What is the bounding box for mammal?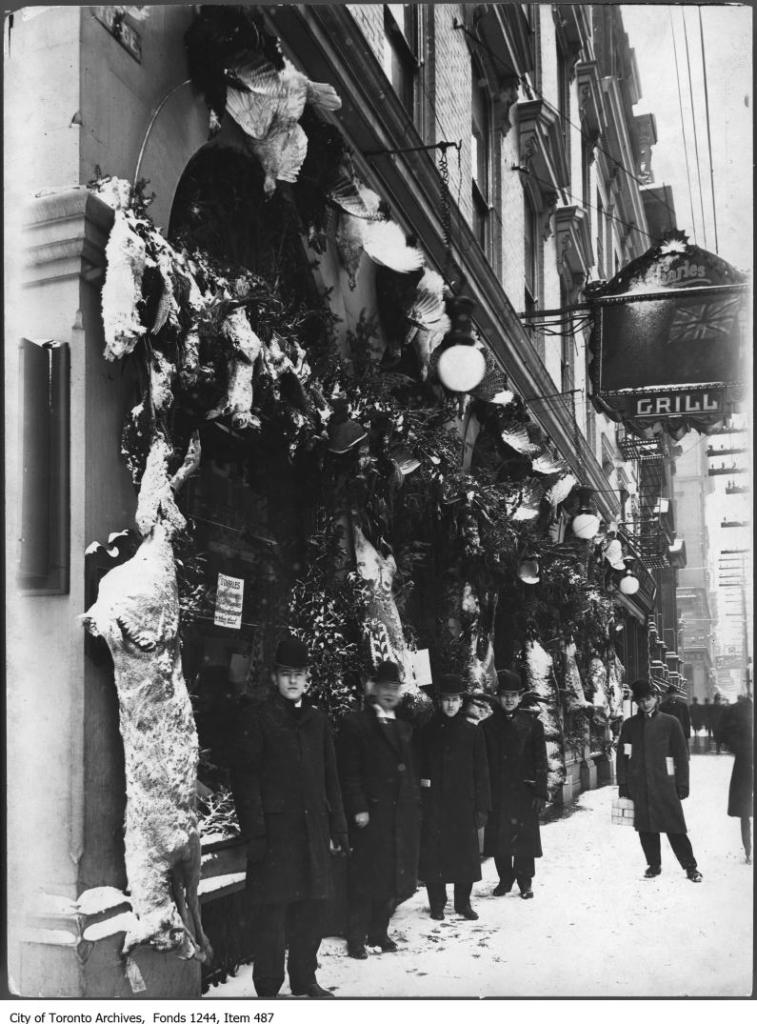
region(720, 691, 756, 862).
